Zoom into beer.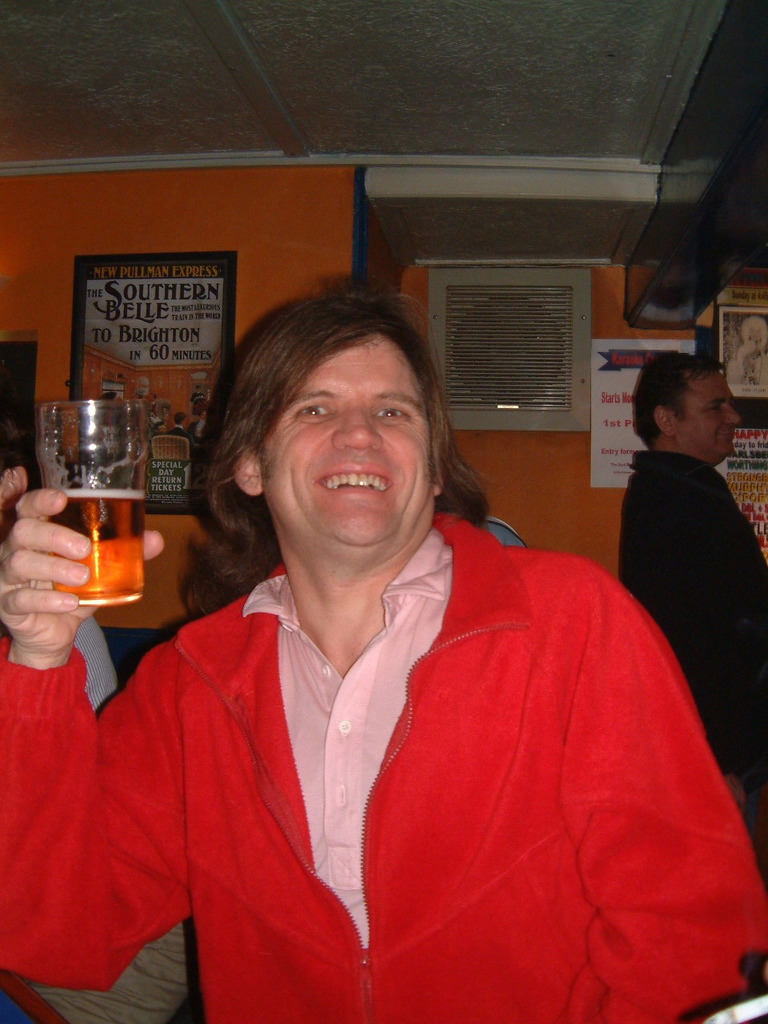
Zoom target: l=34, t=398, r=154, b=610.
